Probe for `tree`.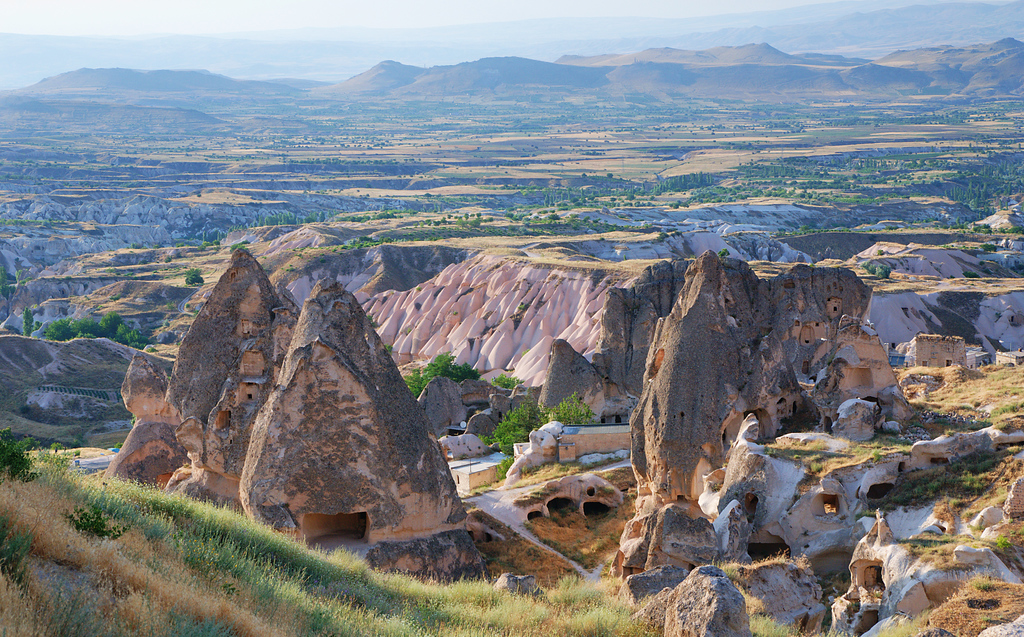
Probe result: x1=488 y1=376 x2=522 y2=392.
